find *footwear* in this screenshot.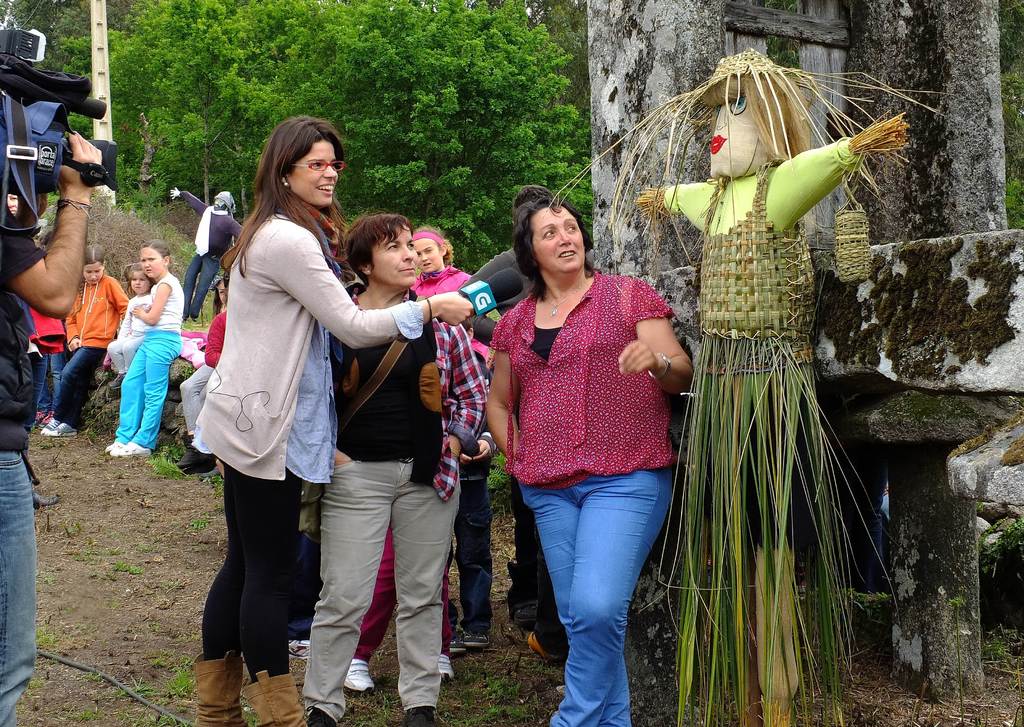
The bounding box for *footwear* is l=110, t=442, r=147, b=452.
